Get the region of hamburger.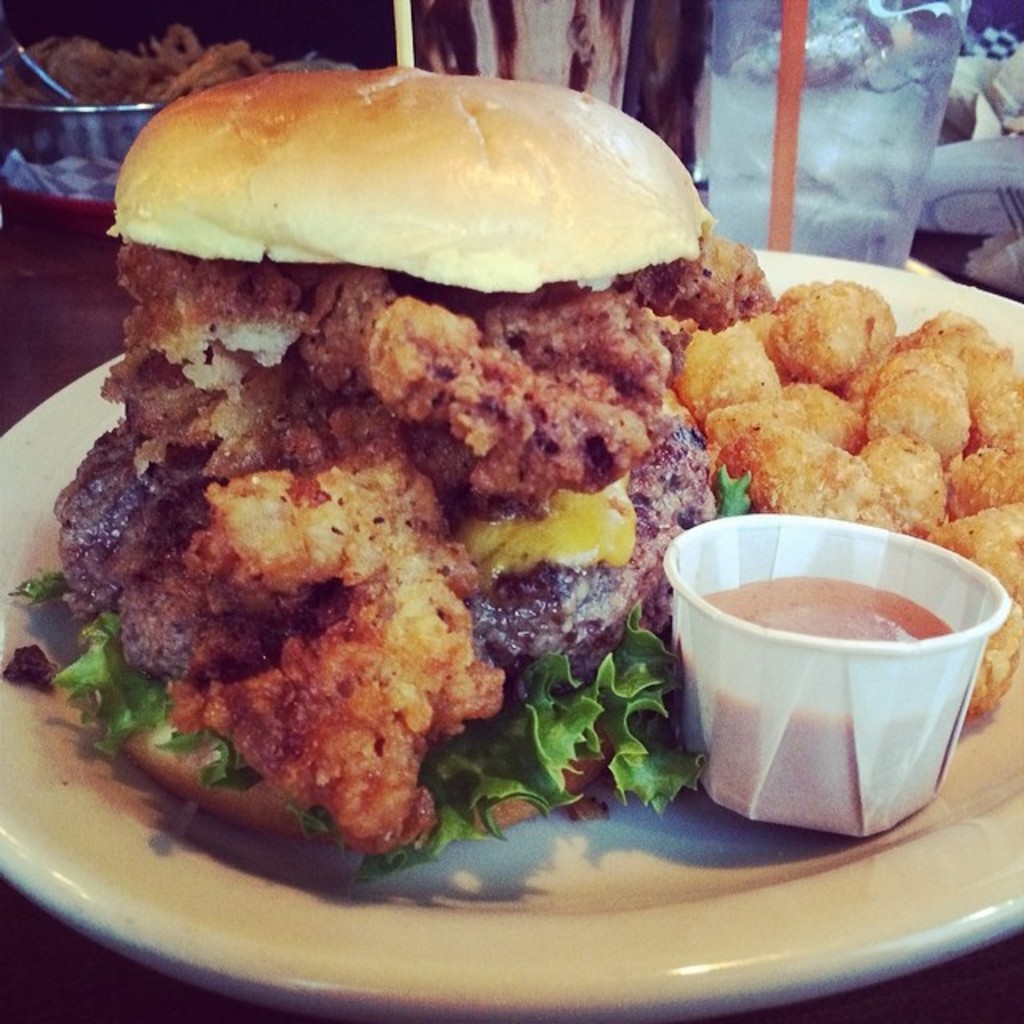
x1=22, y1=66, x2=773, y2=874.
